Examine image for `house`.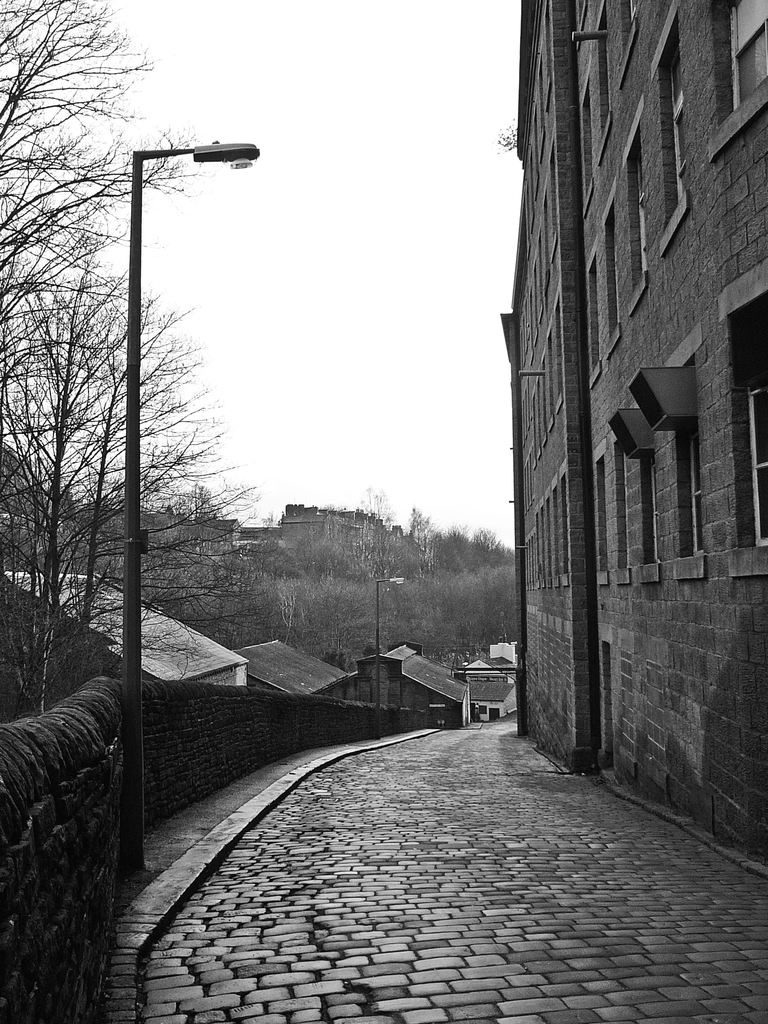
Examination result: rect(472, 682, 514, 719).
